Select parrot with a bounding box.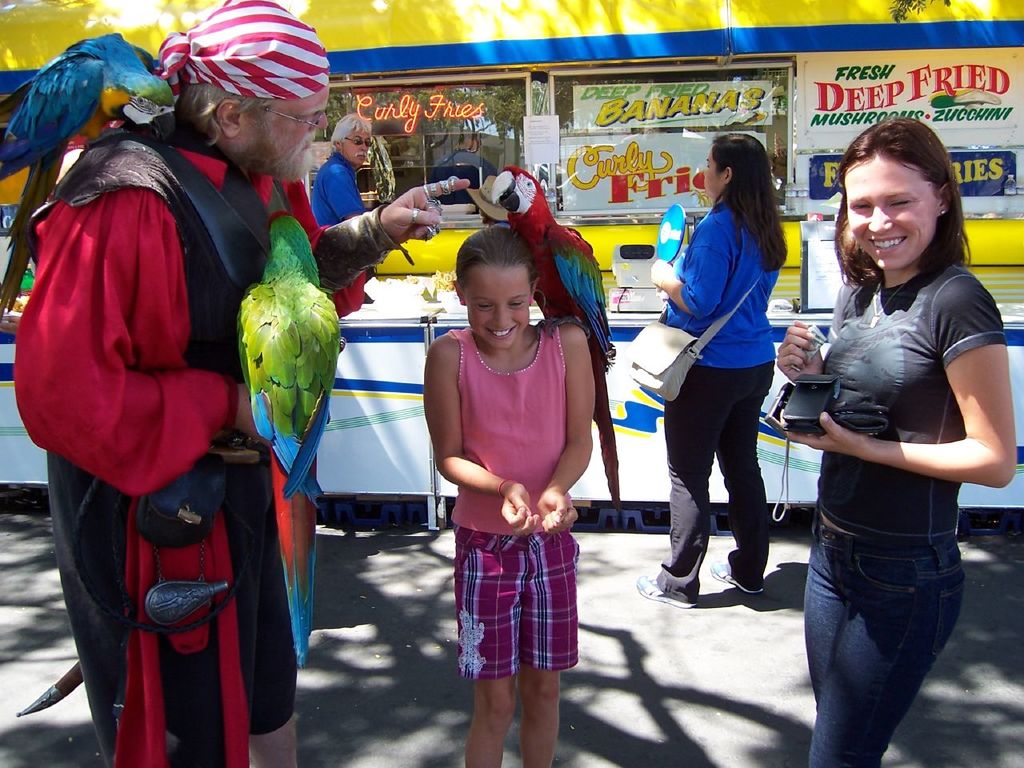
234, 214, 338, 669.
